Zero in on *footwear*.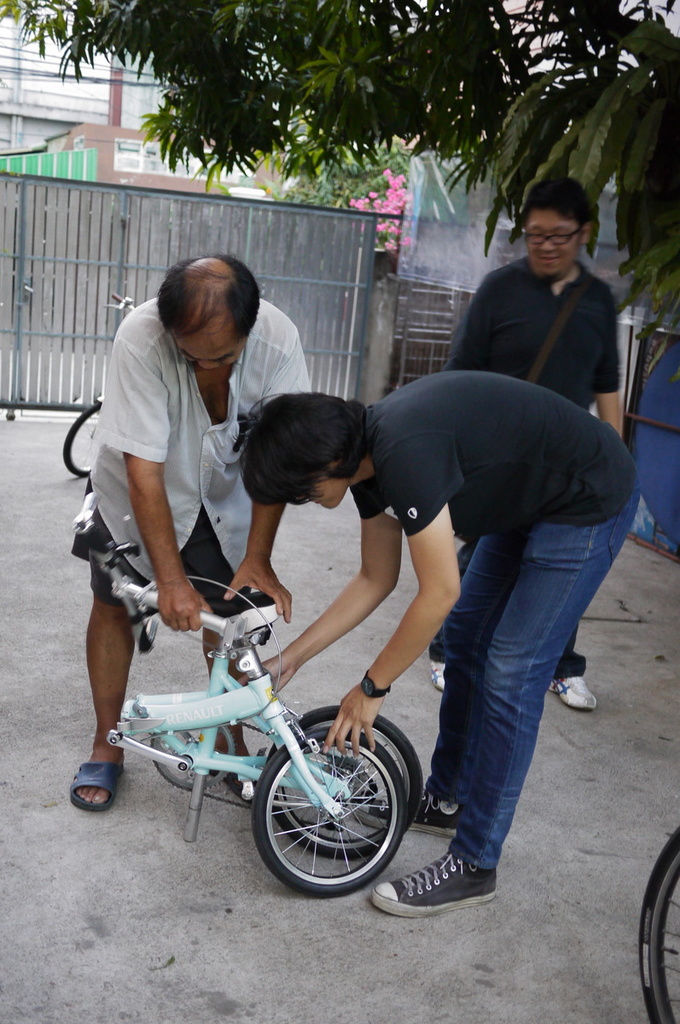
Zeroed in: 435,660,451,700.
